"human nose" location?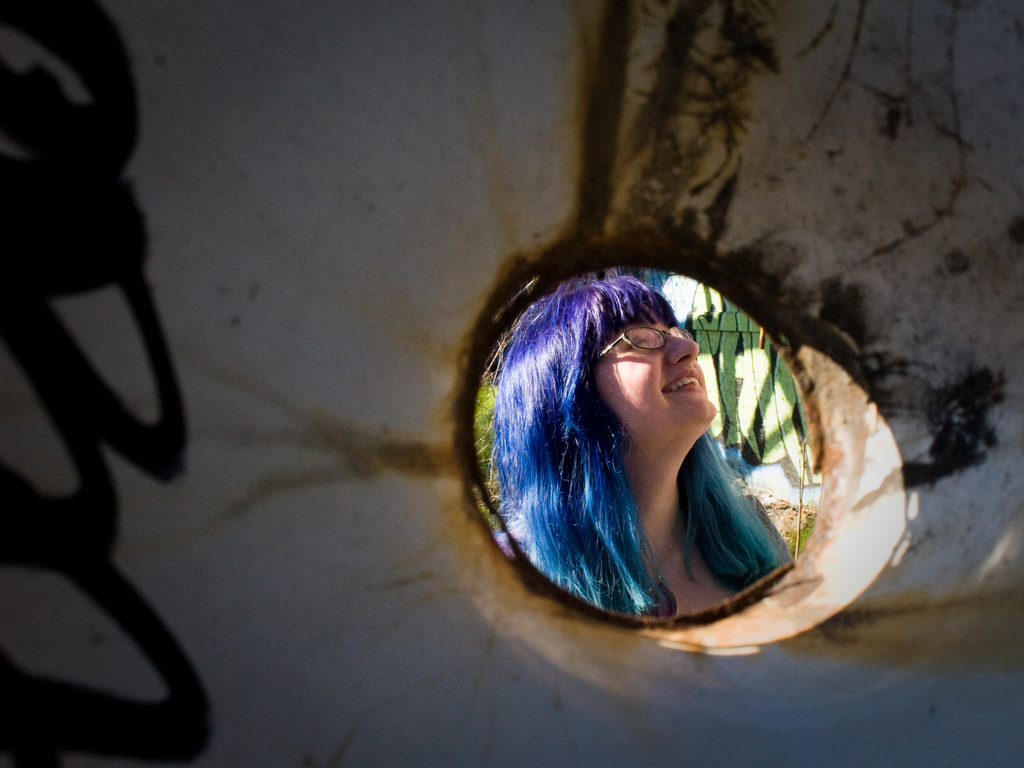
668 332 701 364
